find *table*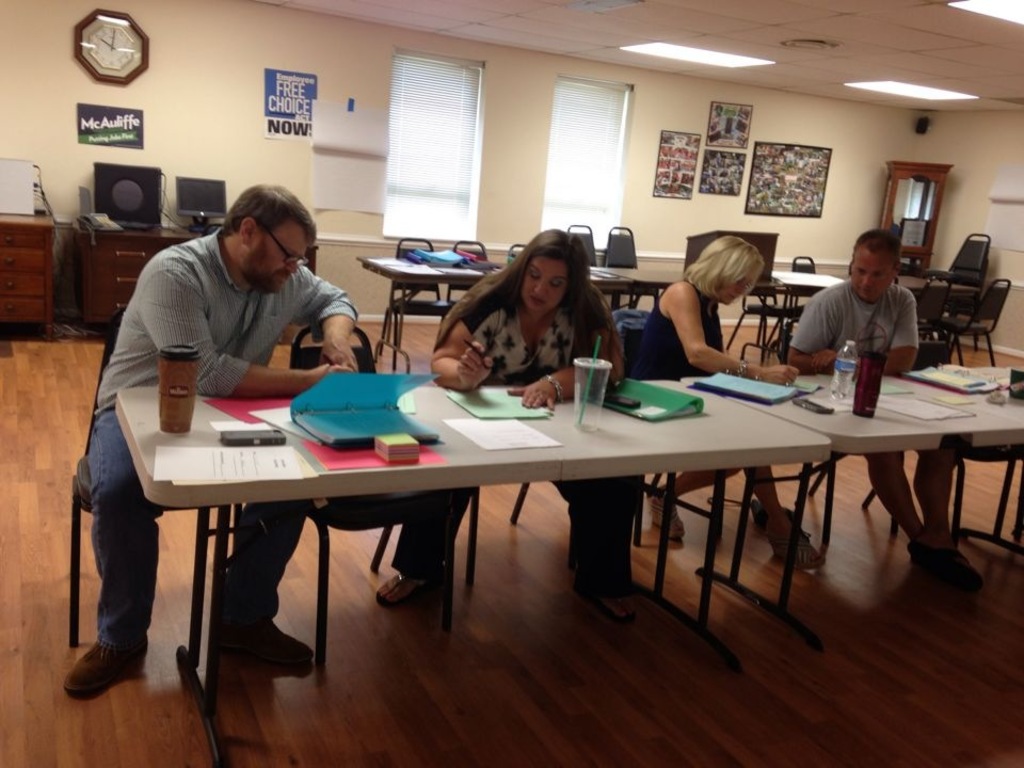
detection(74, 219, 319, 333)
